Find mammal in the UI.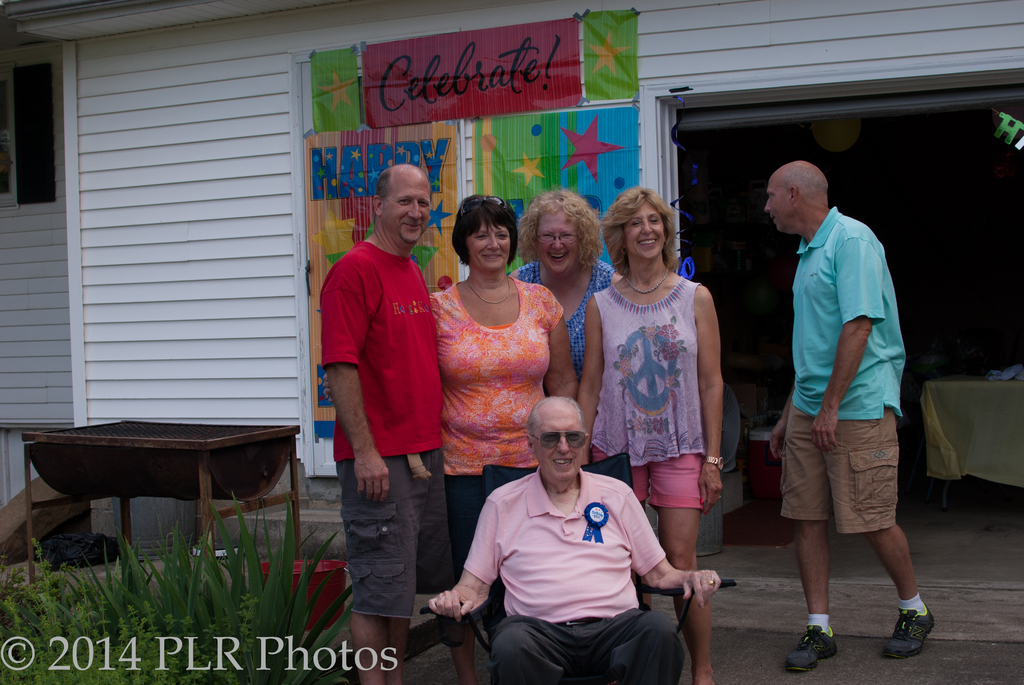
UI element at box=[429, 193, 579, 684].
